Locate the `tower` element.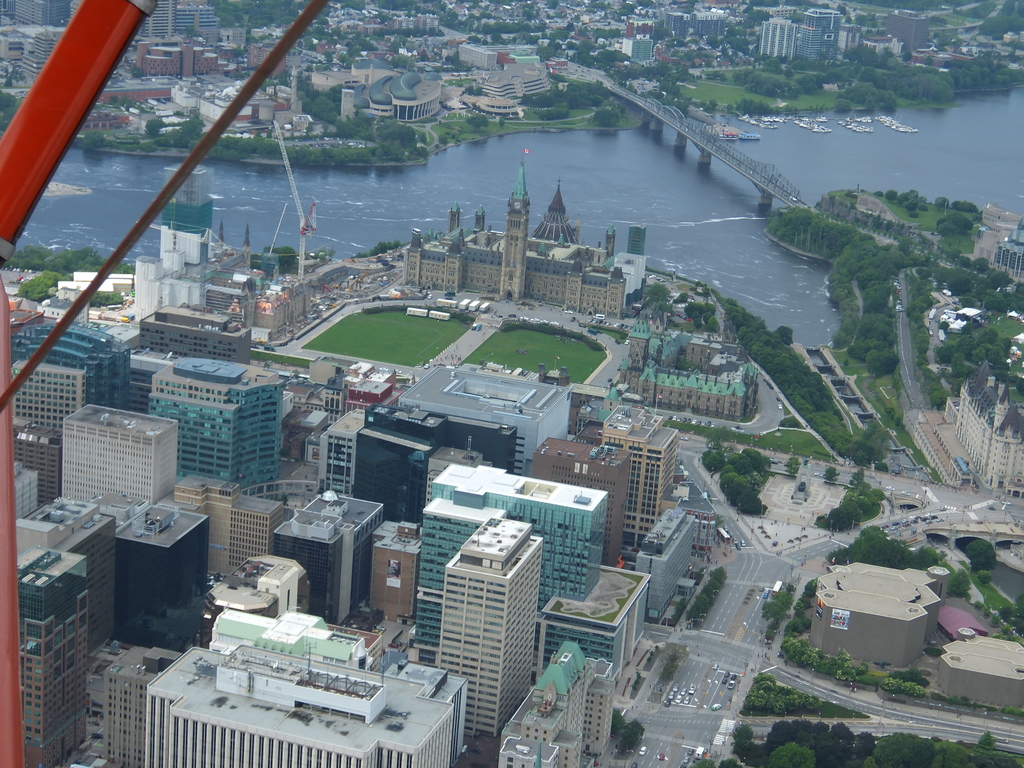
Element bbox: 138:602:469:767.
